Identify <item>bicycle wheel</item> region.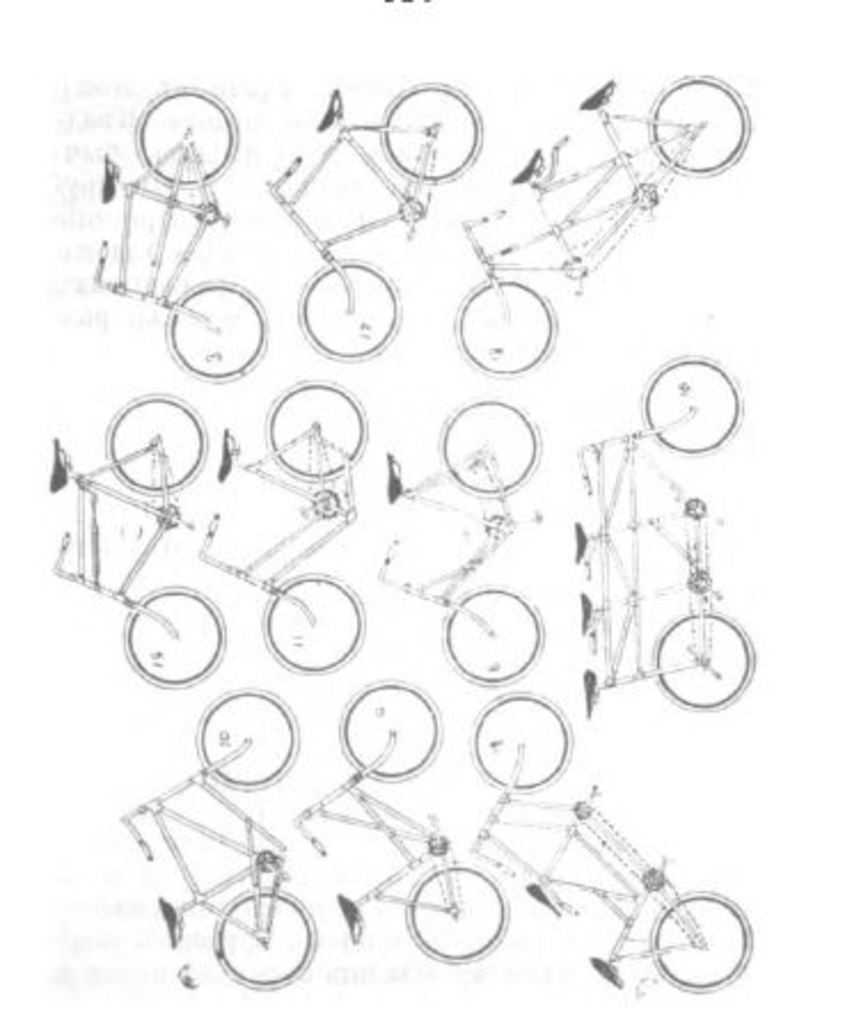
Region: [x1=650, y1=891, x2=753, y2=994].
